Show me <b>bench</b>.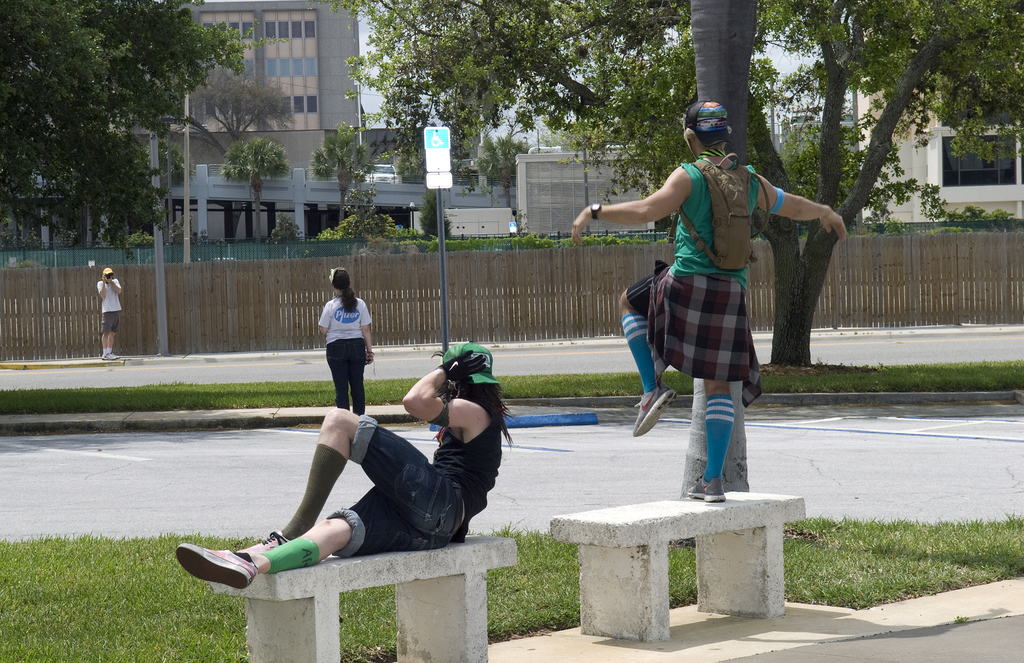
<b>bench</b> is here: 596/498/805/617.
